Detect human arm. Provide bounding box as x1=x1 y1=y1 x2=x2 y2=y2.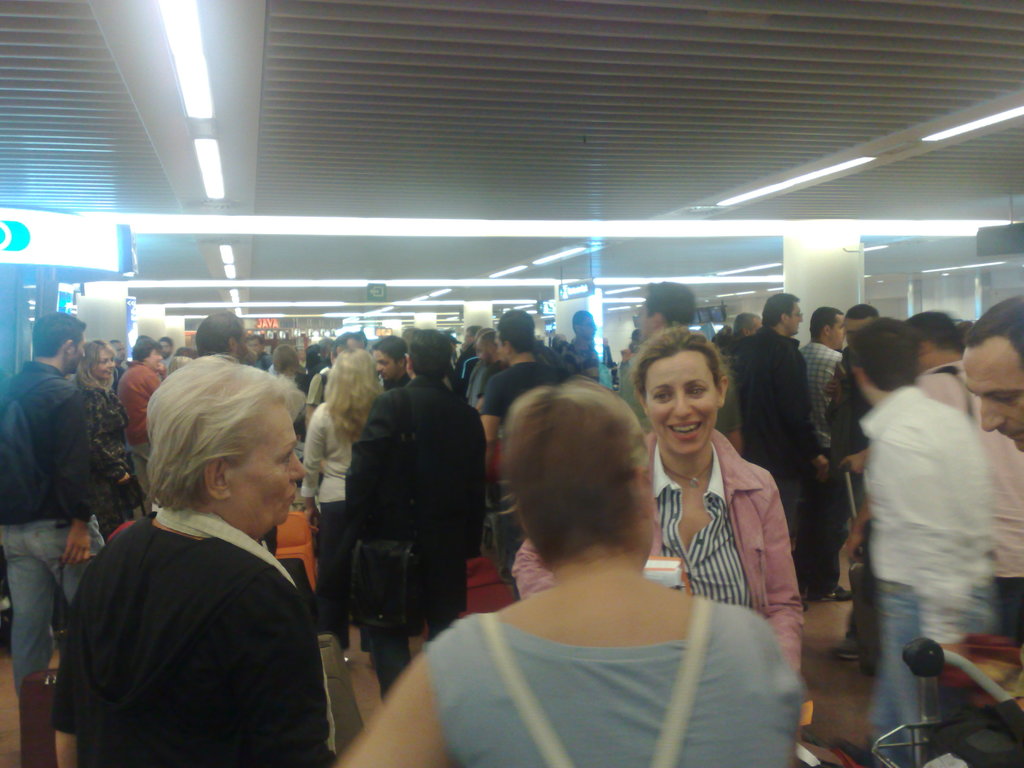
x1=734 y1=363 x2=748 y2=458.
